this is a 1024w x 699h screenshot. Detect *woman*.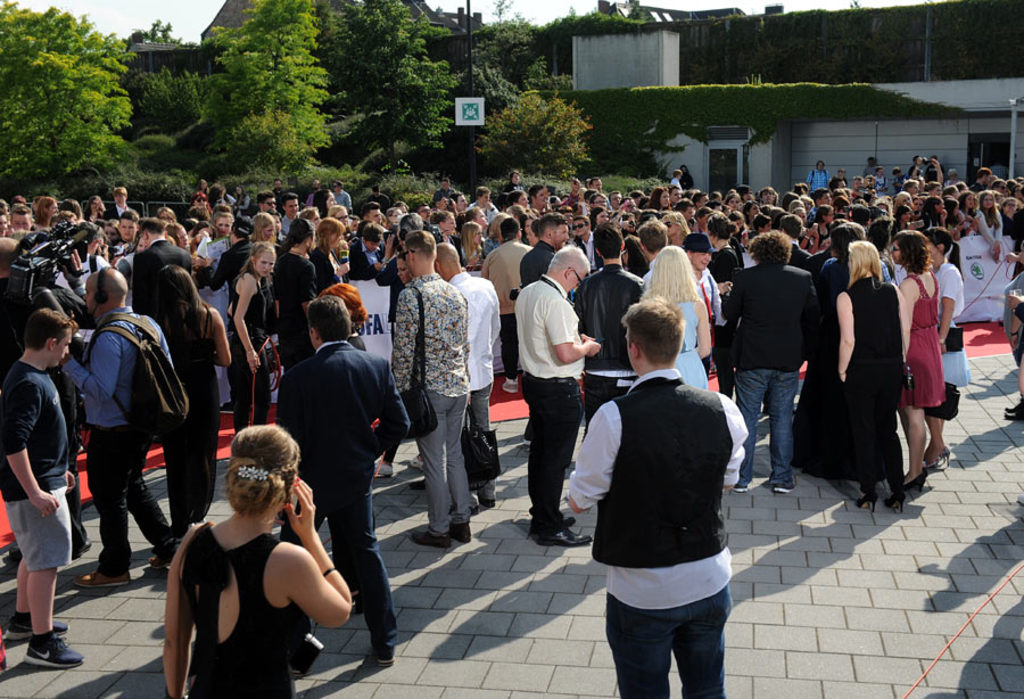
300, 208, 328, 258.
